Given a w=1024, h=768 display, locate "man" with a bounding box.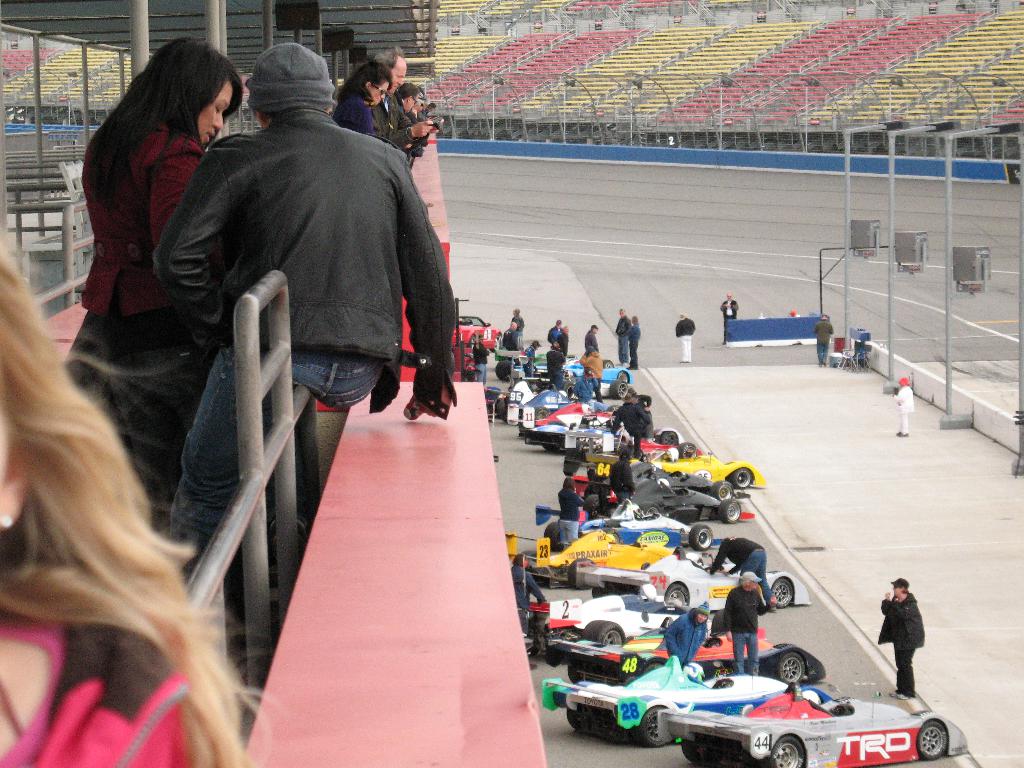
Located: bbox(810, 309, 836, 373).
